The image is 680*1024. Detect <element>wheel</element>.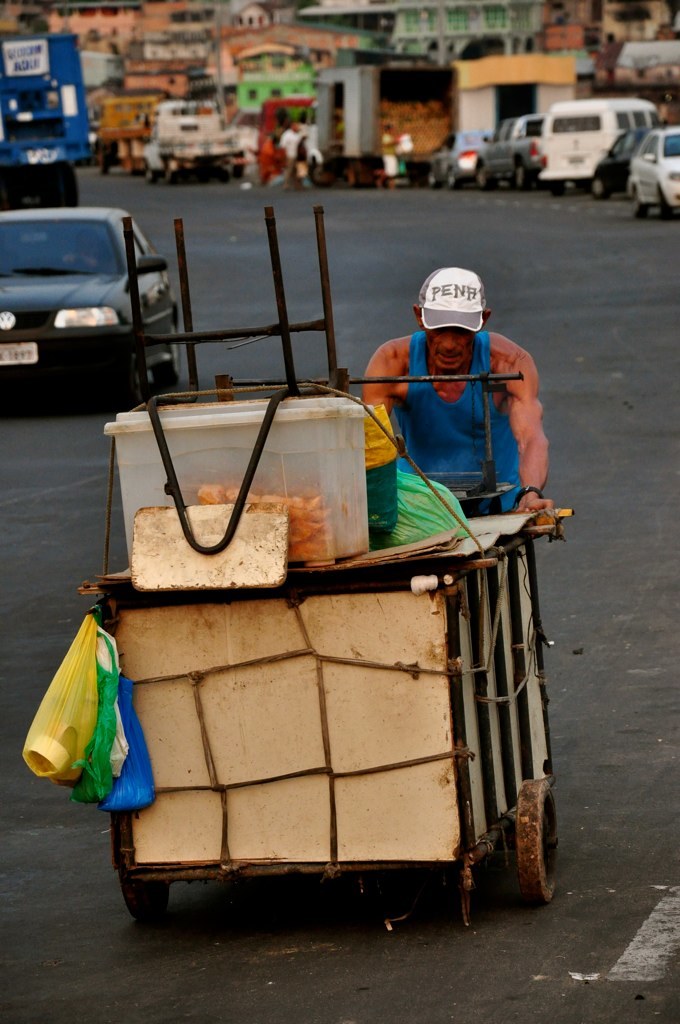
Detection: BBox(477, 166, 493, 189).
